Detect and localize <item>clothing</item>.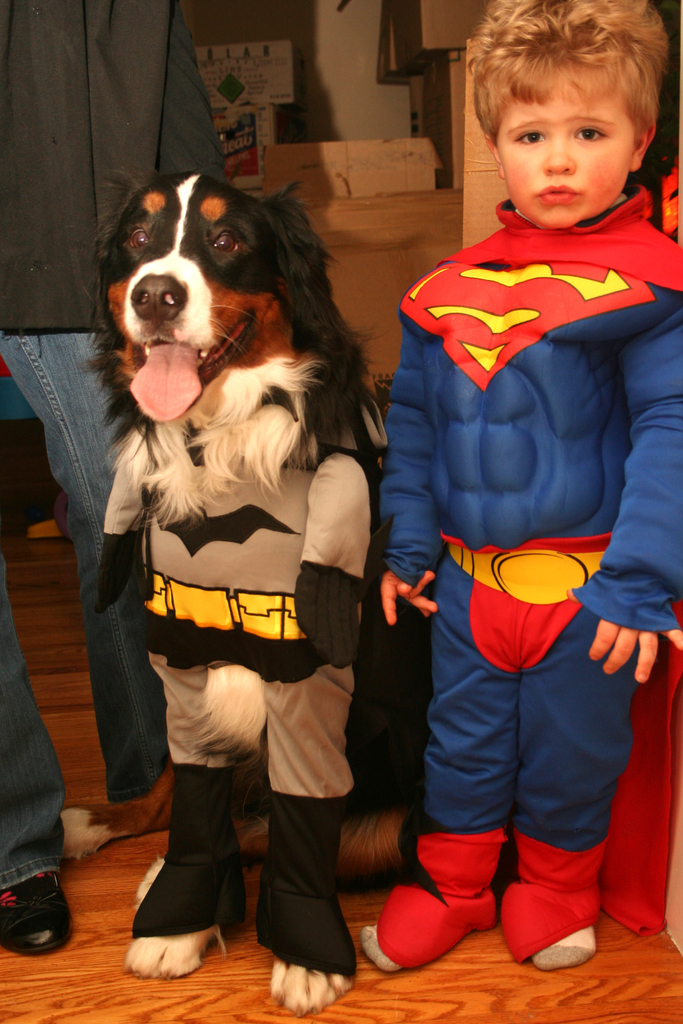
Localized at pyautogui.locateOnScreen(371, 154, 662, 941).
